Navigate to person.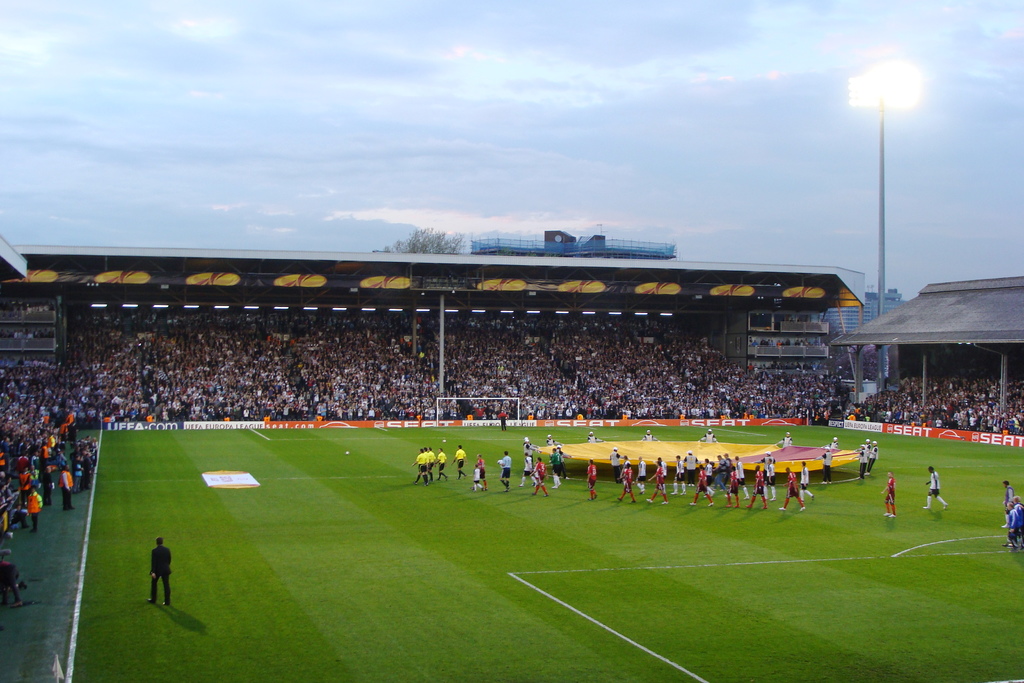
Navigation target: left=924, top=465, right=947, bottom=513.
